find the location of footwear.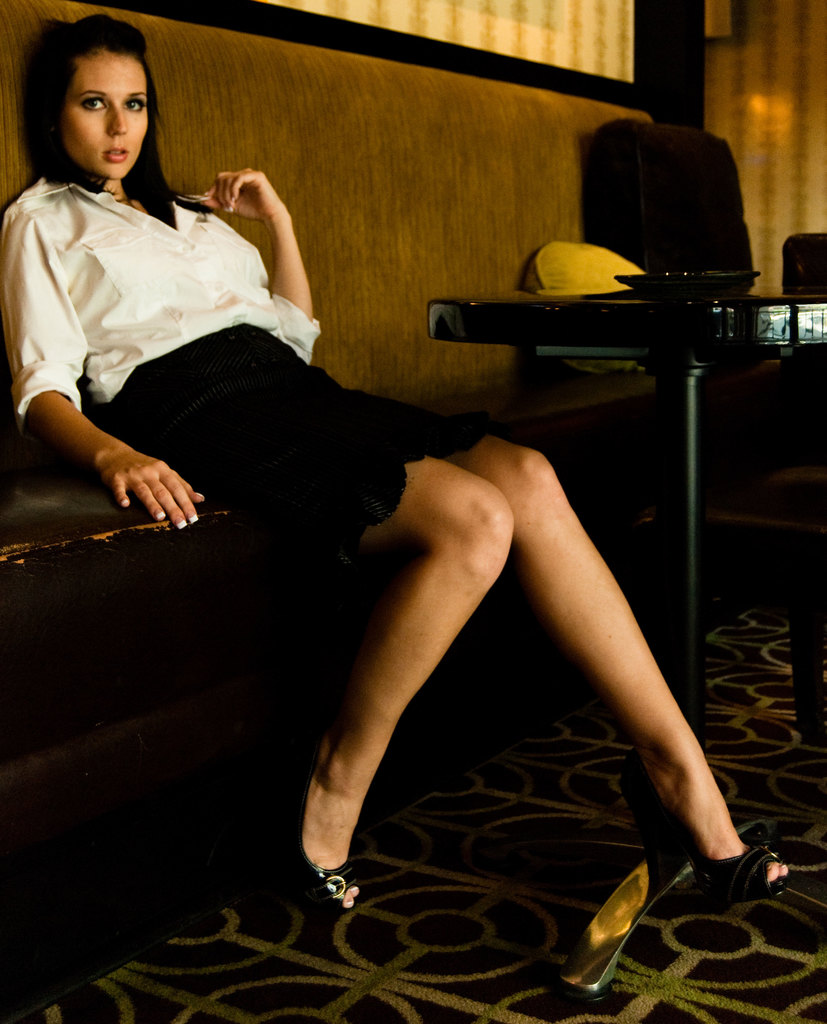
Location: [left=716, top=830, right=796, bottom=950].
